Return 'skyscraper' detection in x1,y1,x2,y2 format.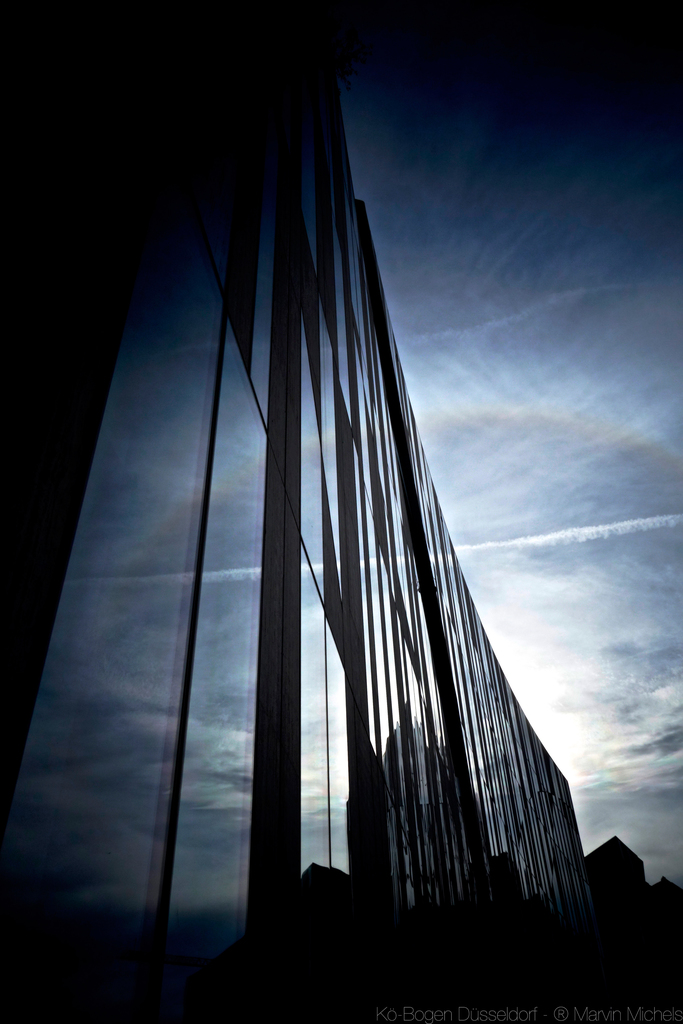
0,0,601,1023.
